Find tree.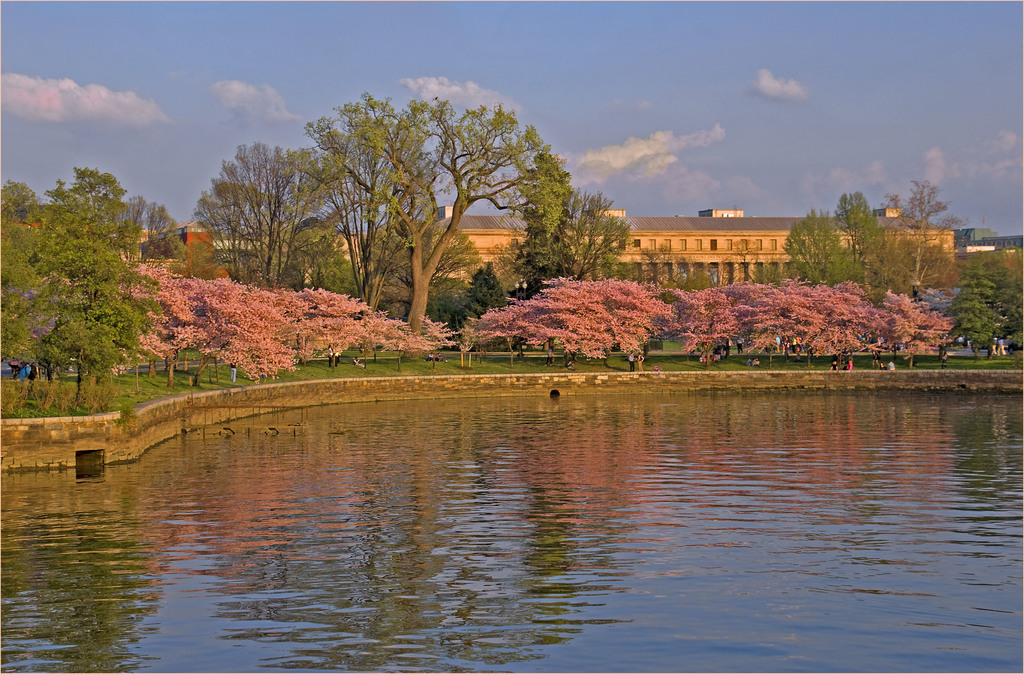
<box>735,279,798,384</box>.
